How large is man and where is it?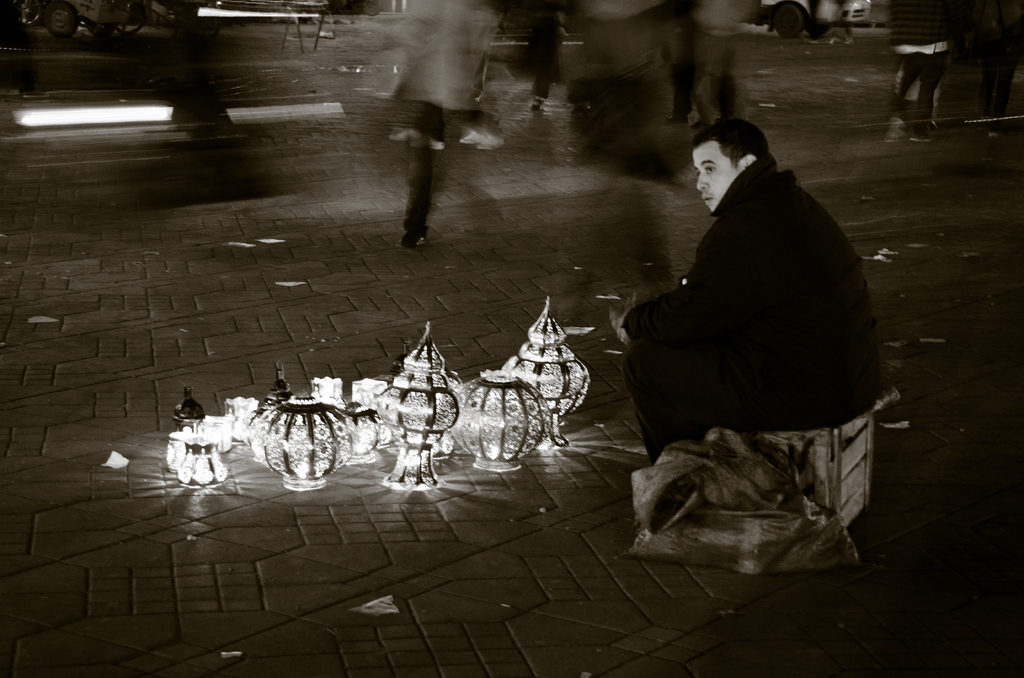
Bounding box: 606/119/883/469.
